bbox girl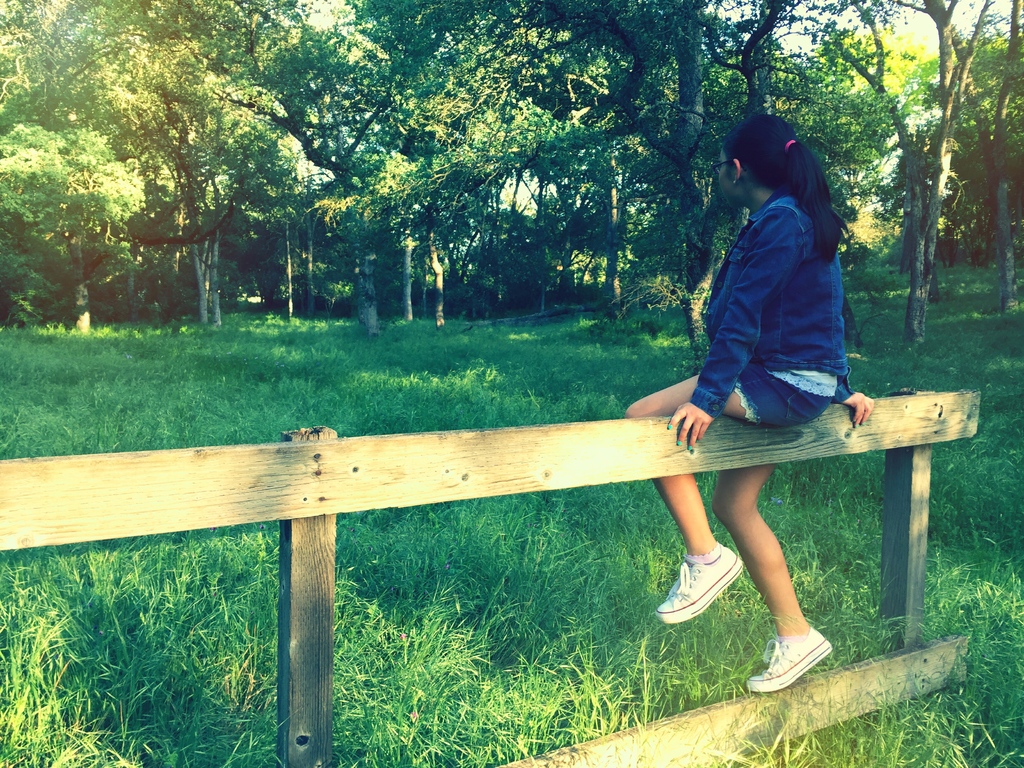
[left=612, top=122, right=913, bottom=655]
